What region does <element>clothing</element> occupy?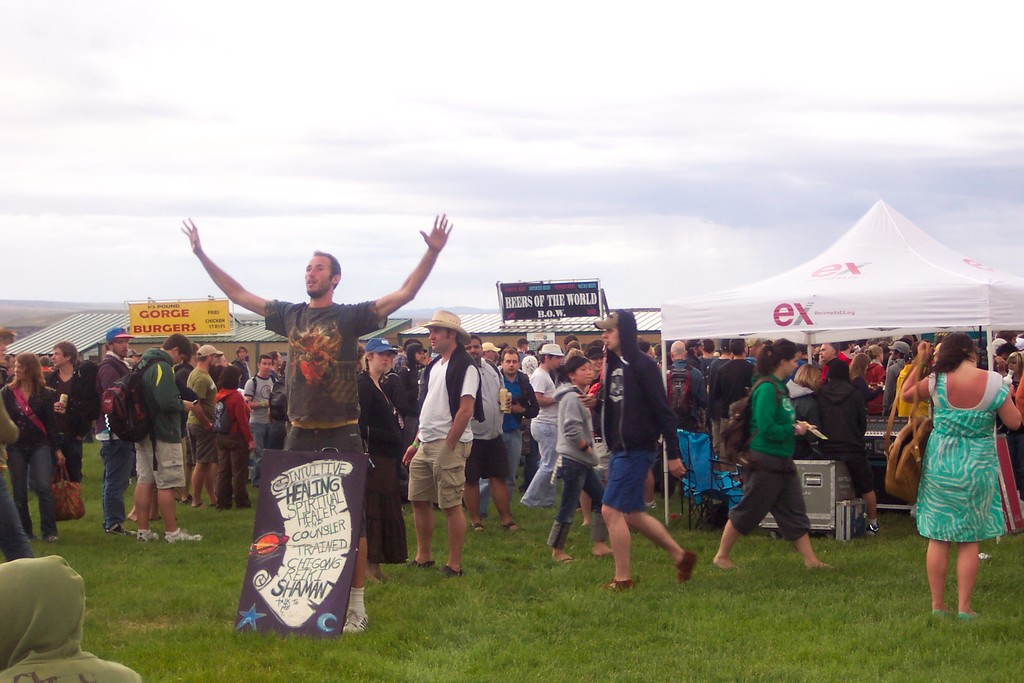
locate(182, 365, 221, 420).
